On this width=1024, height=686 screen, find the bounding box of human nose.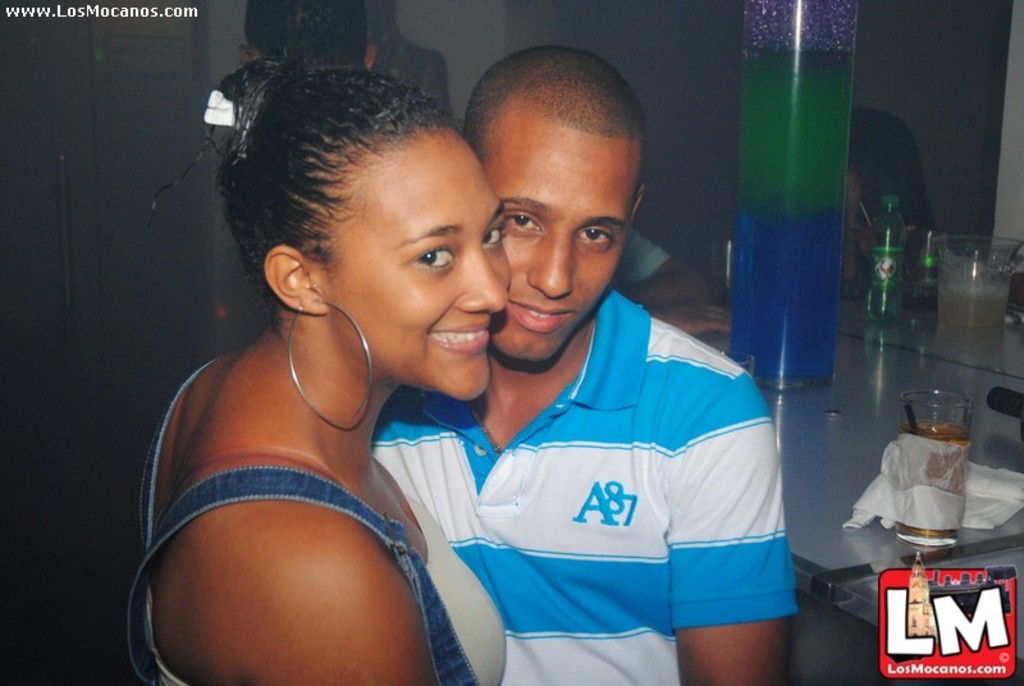
Bounding box: (left=524, top=229, right=573, bottom=294).
